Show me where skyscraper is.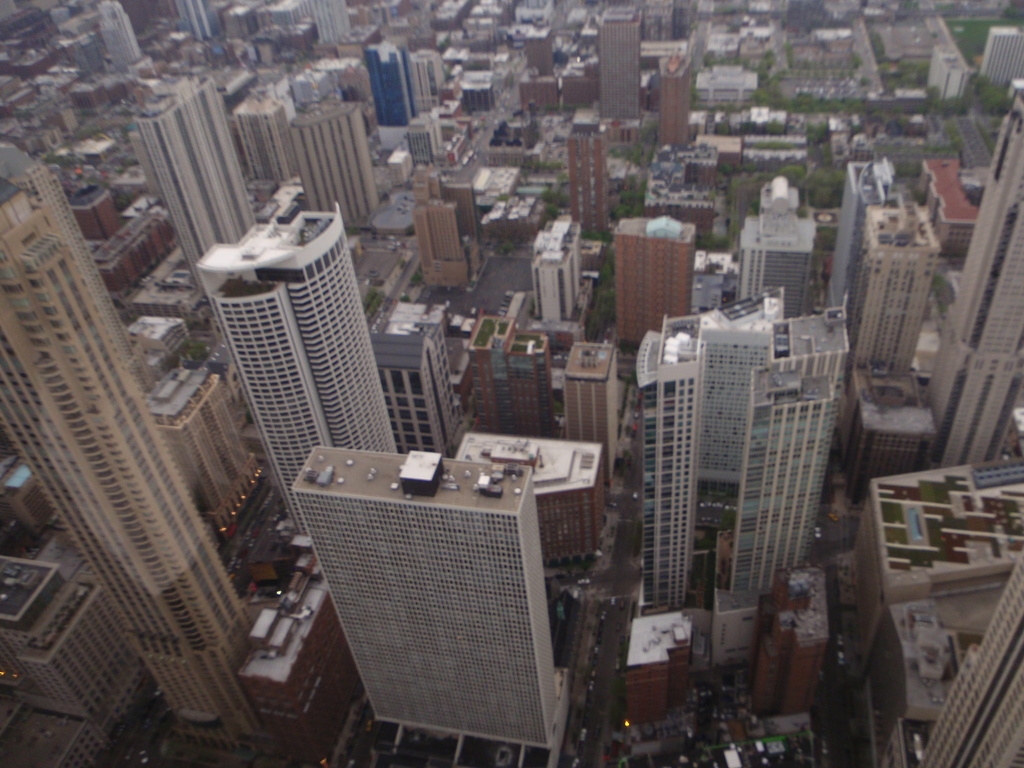
skyscraper is at rect(0, 137, 261, 755).
